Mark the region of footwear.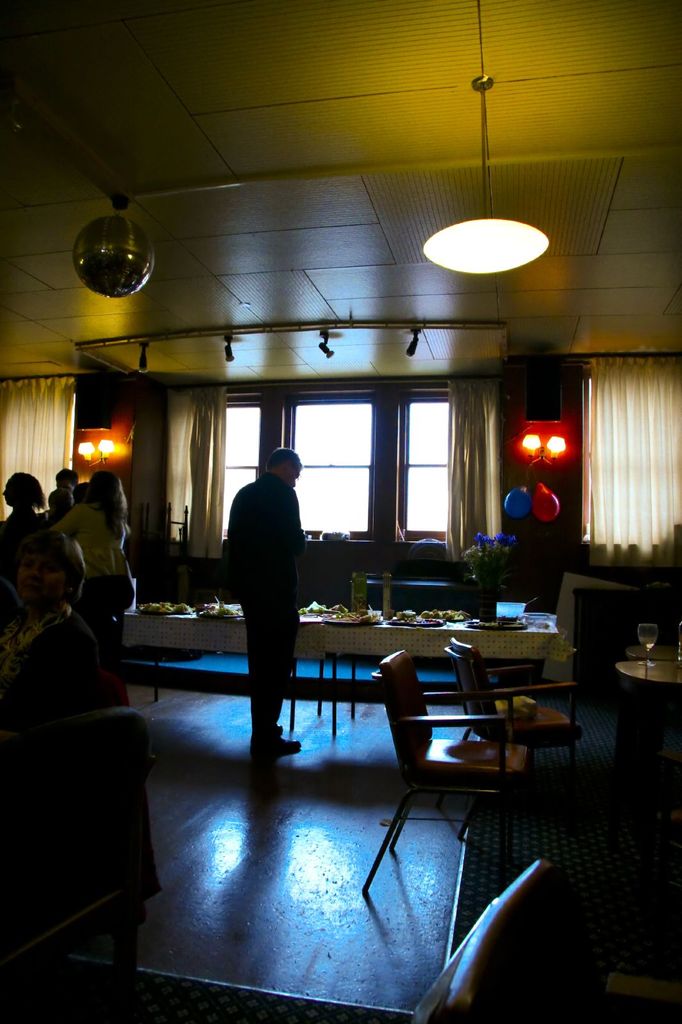
Region: 257:736:299:758.
